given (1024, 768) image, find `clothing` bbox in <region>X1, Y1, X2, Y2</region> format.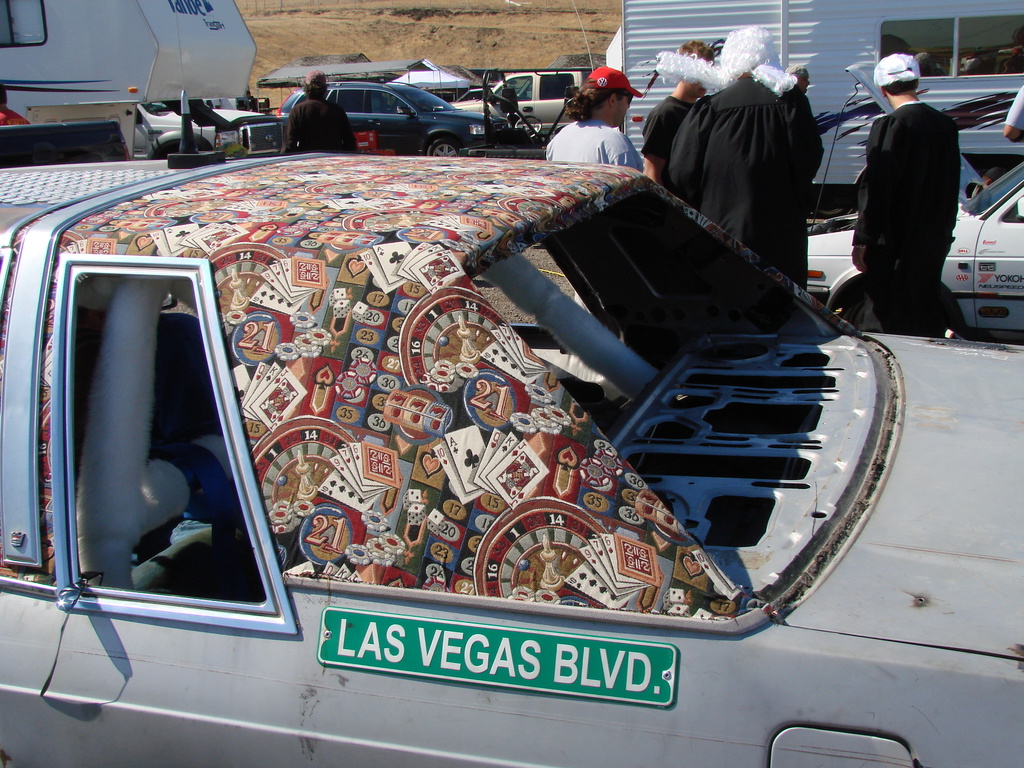
<region>669, 74, 803, 261</region>.
